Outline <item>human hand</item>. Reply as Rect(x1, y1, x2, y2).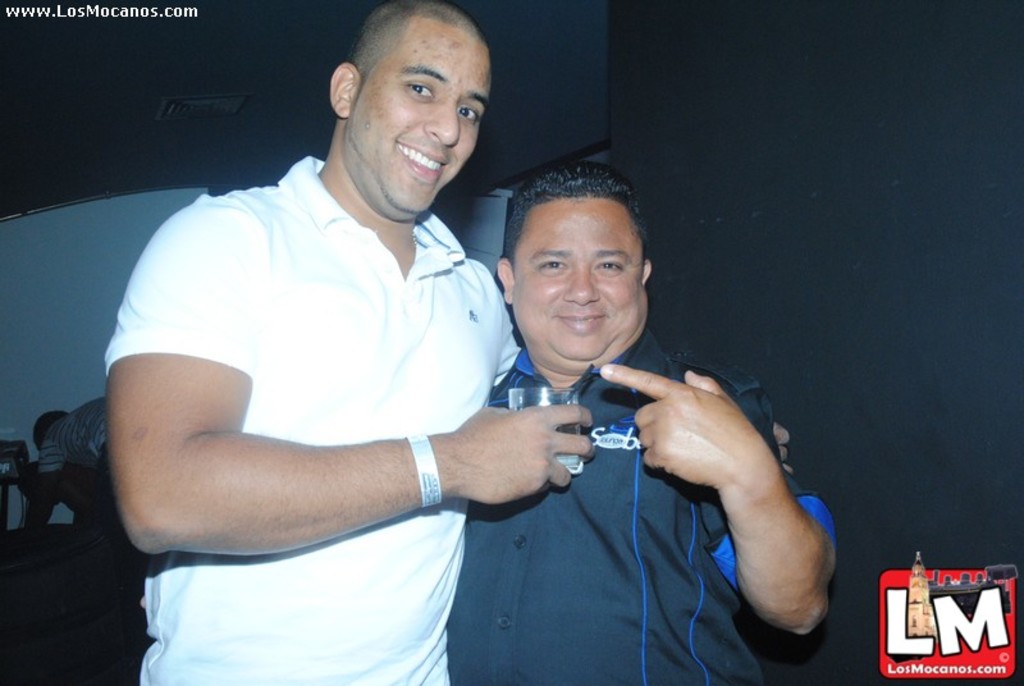
Rect(589, 343, 815, 598).
